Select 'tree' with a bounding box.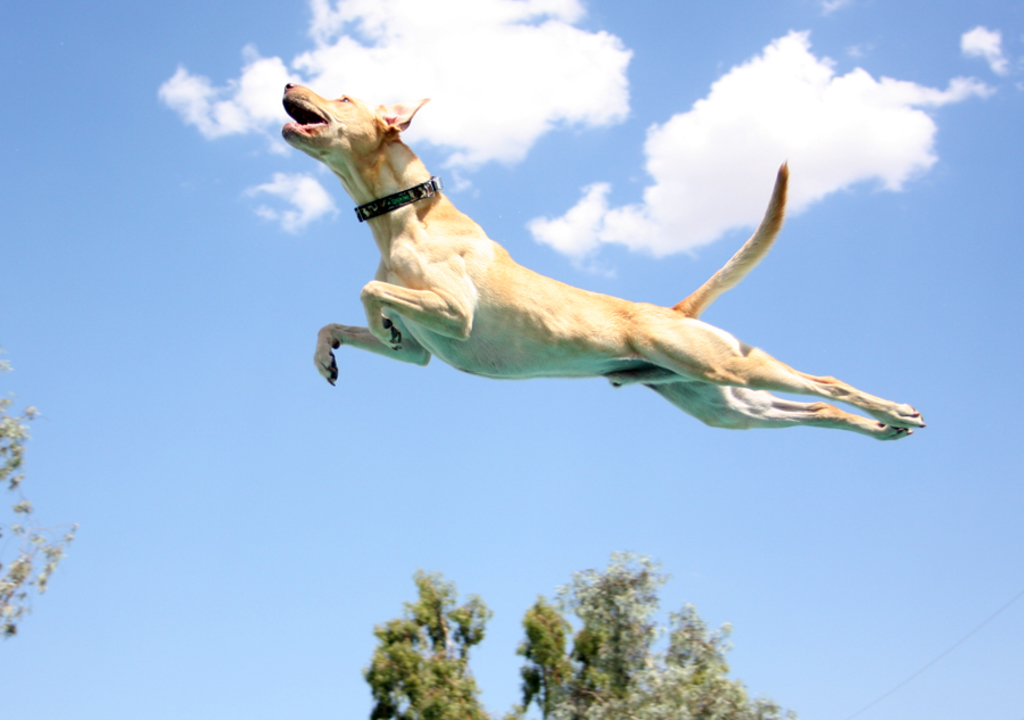
box(0, 362, 76, 637).
